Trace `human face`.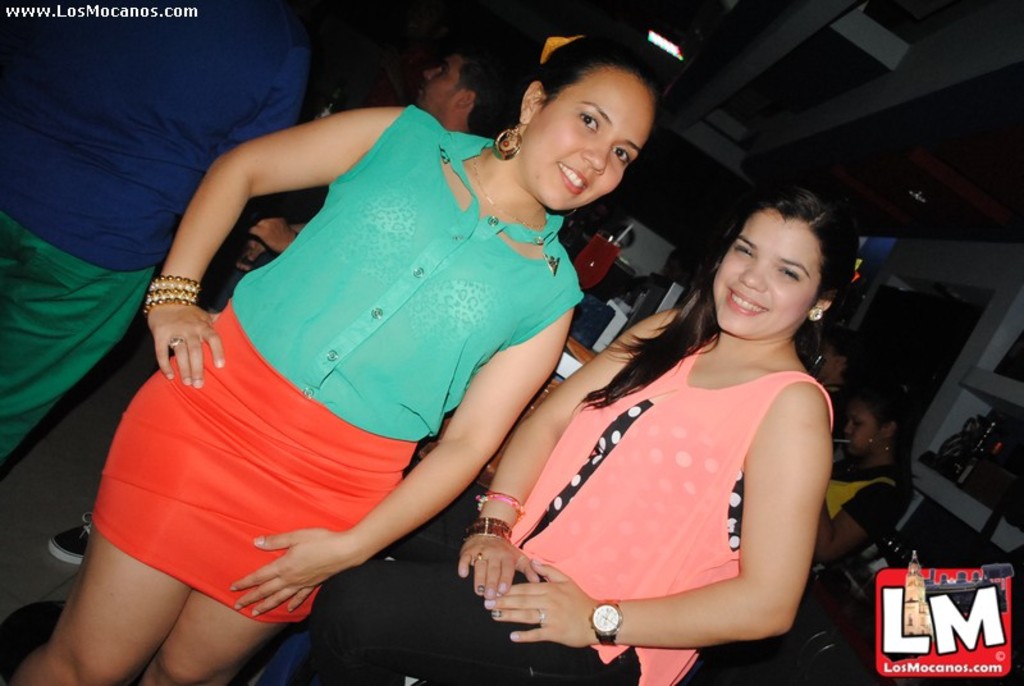
Traced to locate(413, 46, 471, 122).
